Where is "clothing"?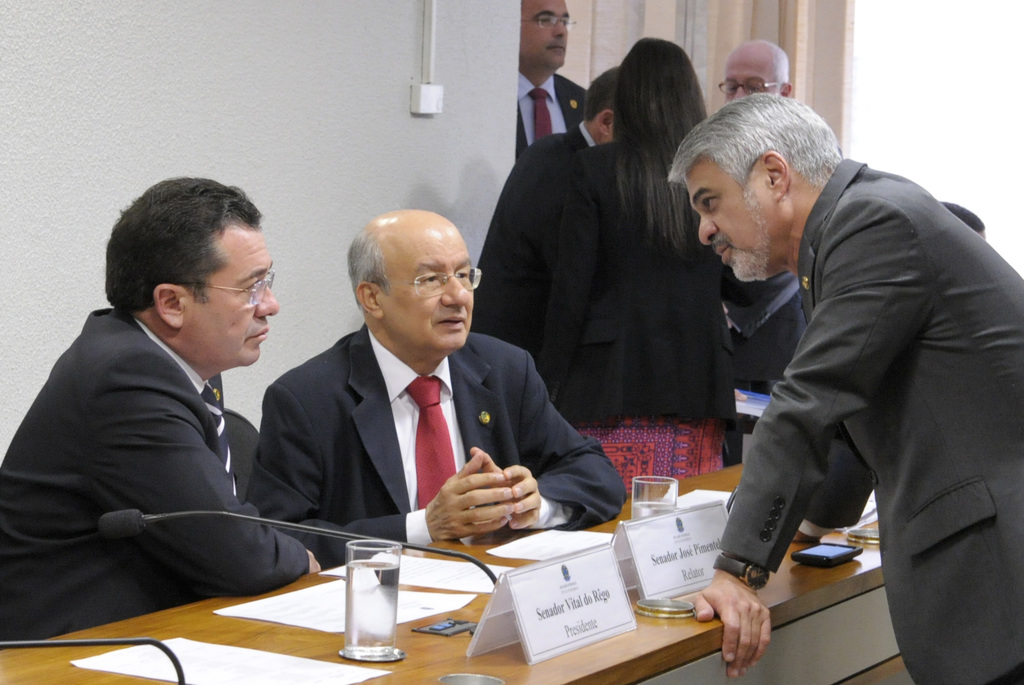
left=248, top=319, right=624, bottom=563.
